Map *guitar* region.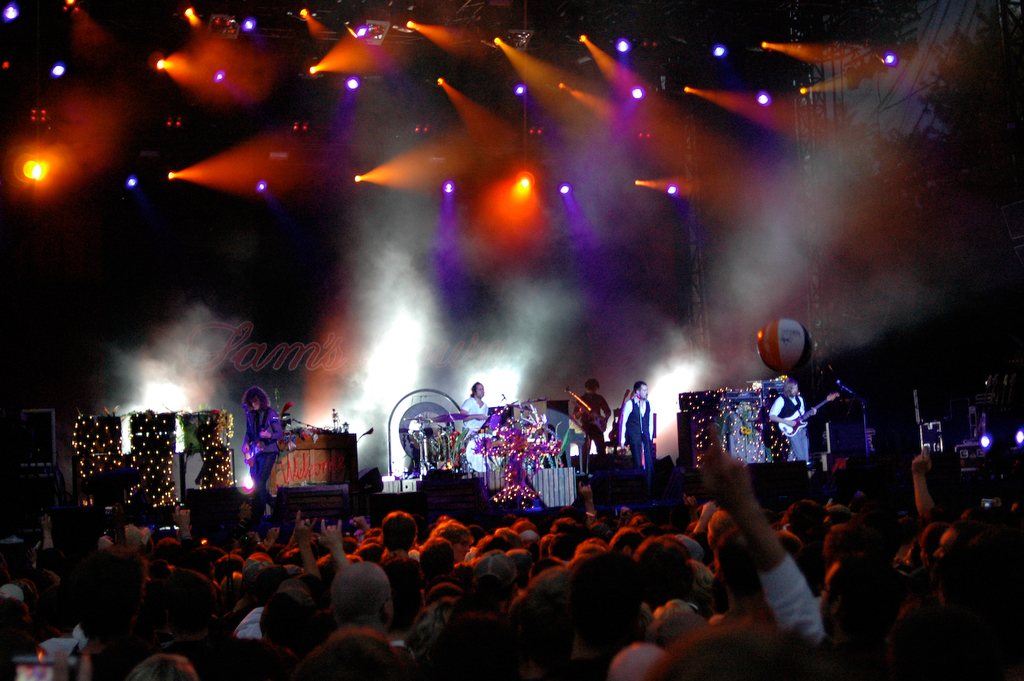
Mapped to left=607, top=385, right=632, bottom=441.
